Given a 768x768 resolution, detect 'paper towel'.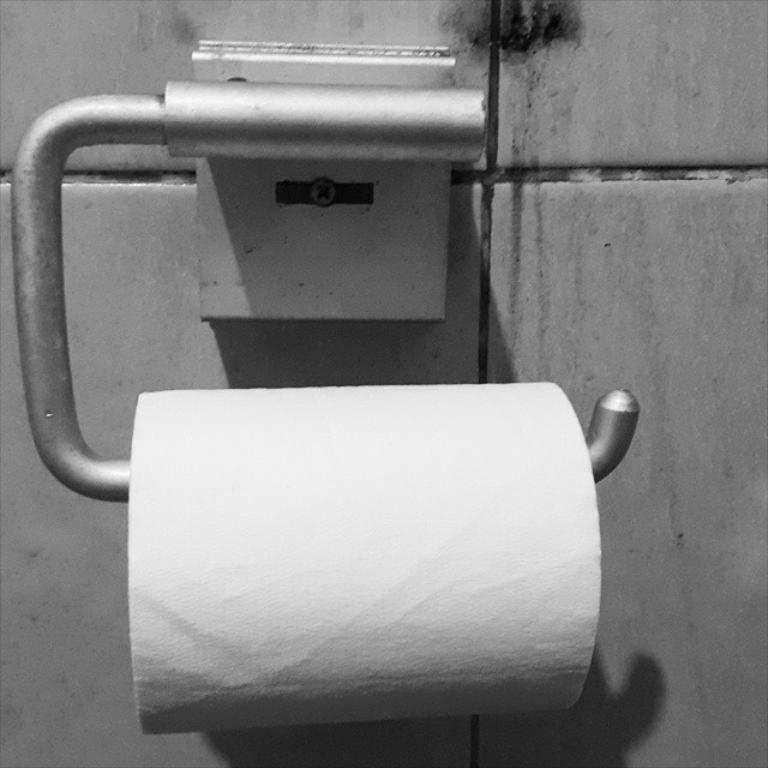
<bbox>121, 384, 608, 724</bbox>.
